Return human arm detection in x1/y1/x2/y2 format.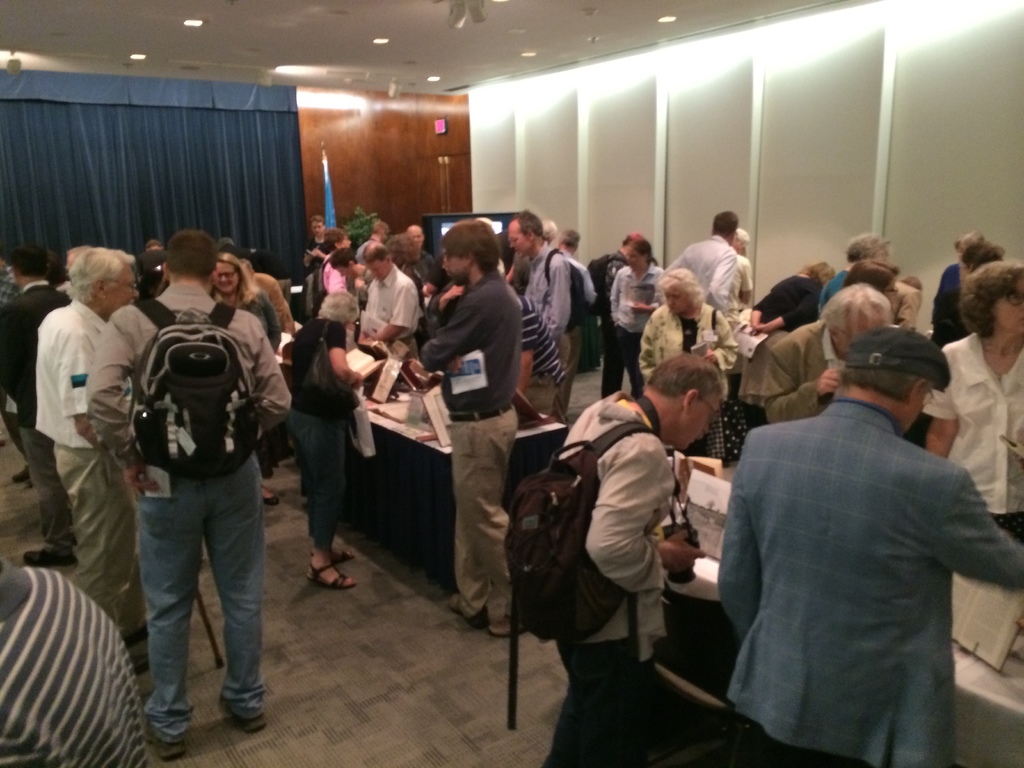
418/286/492/373.
